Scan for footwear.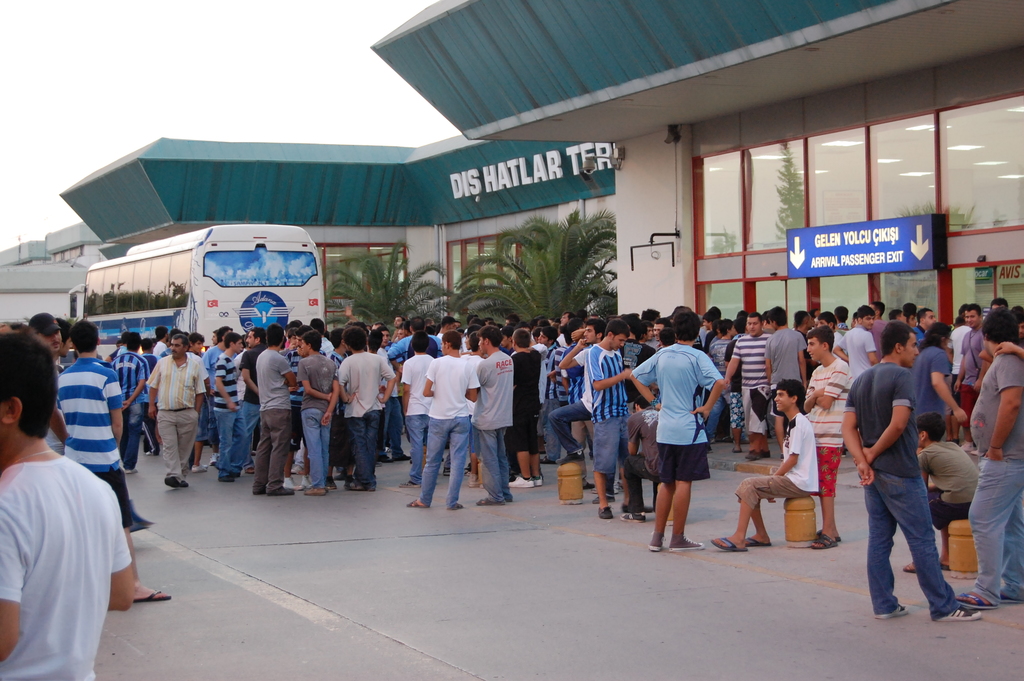
Scan result: <region>927, 605, 981, 621</region>.
